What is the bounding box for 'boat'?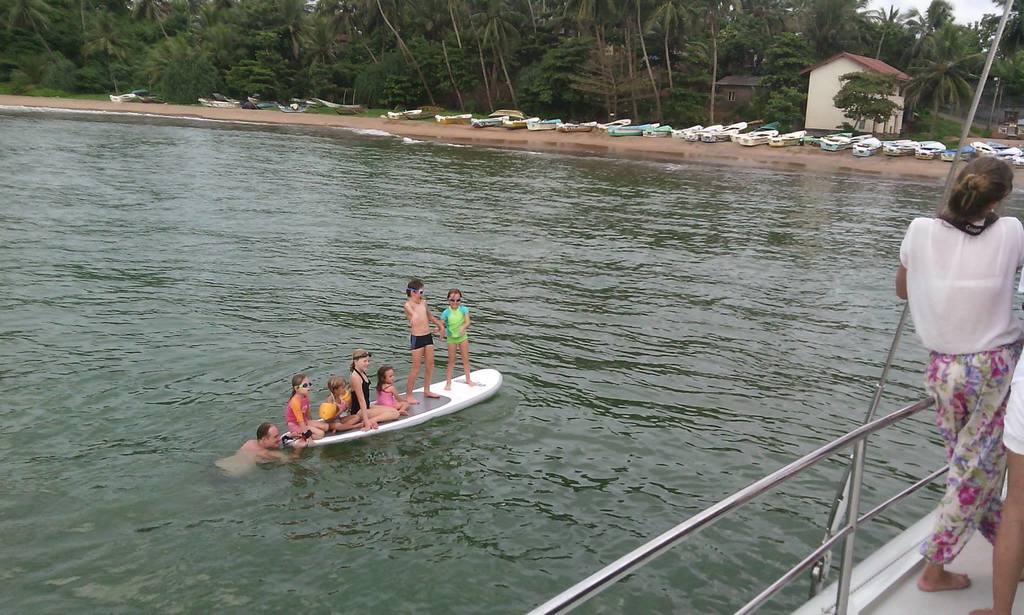
[x1=278, y1=101, x2=312, y2=112].
